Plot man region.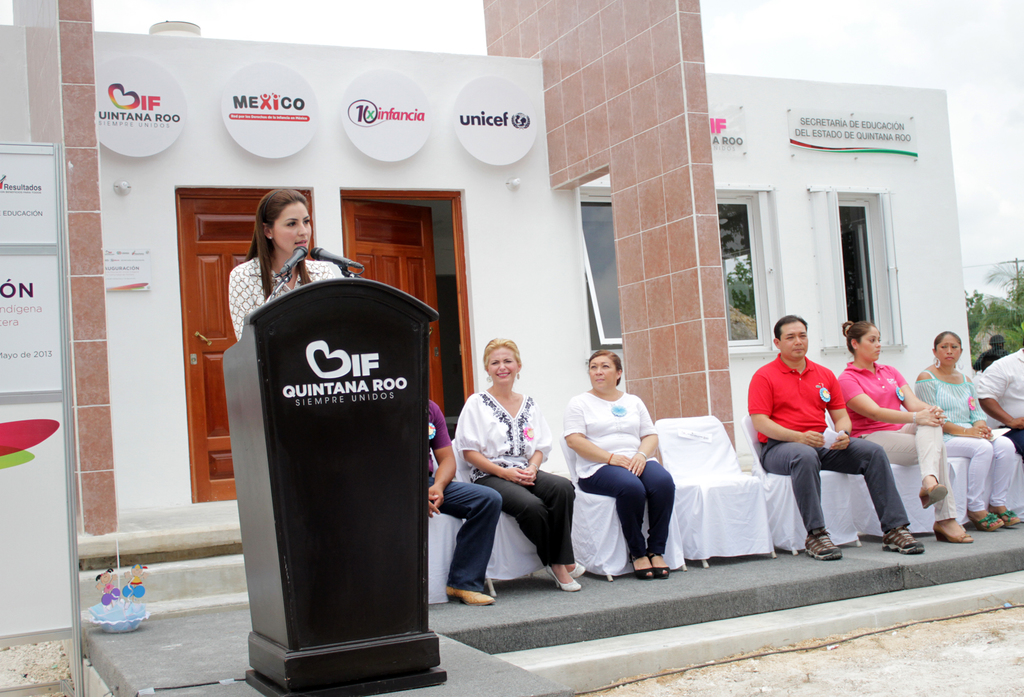
Plotted at [979, 348, 1023, 470].
